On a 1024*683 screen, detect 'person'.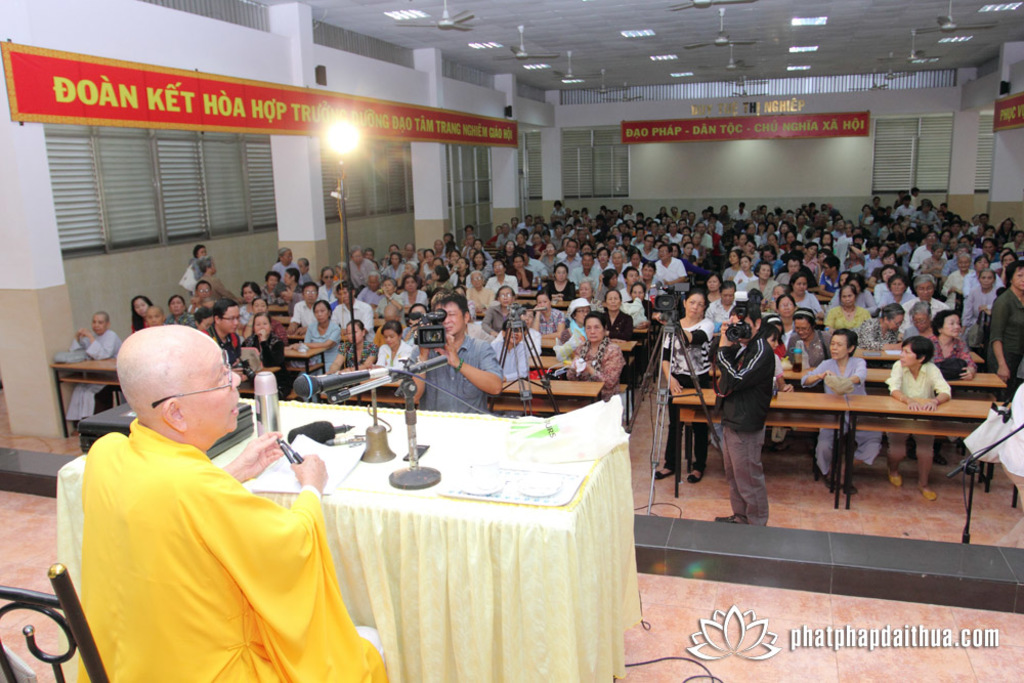
x1=76, y1=326, x2=387, y2=682.
